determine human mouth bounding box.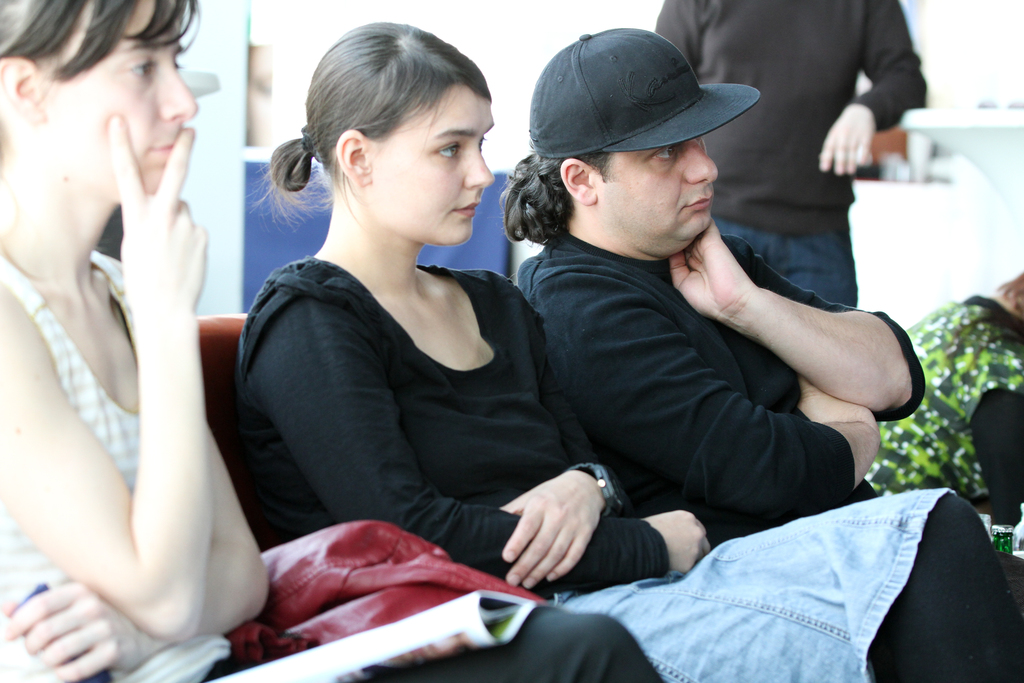
Determined: locate(454, 188, 486, 224).
